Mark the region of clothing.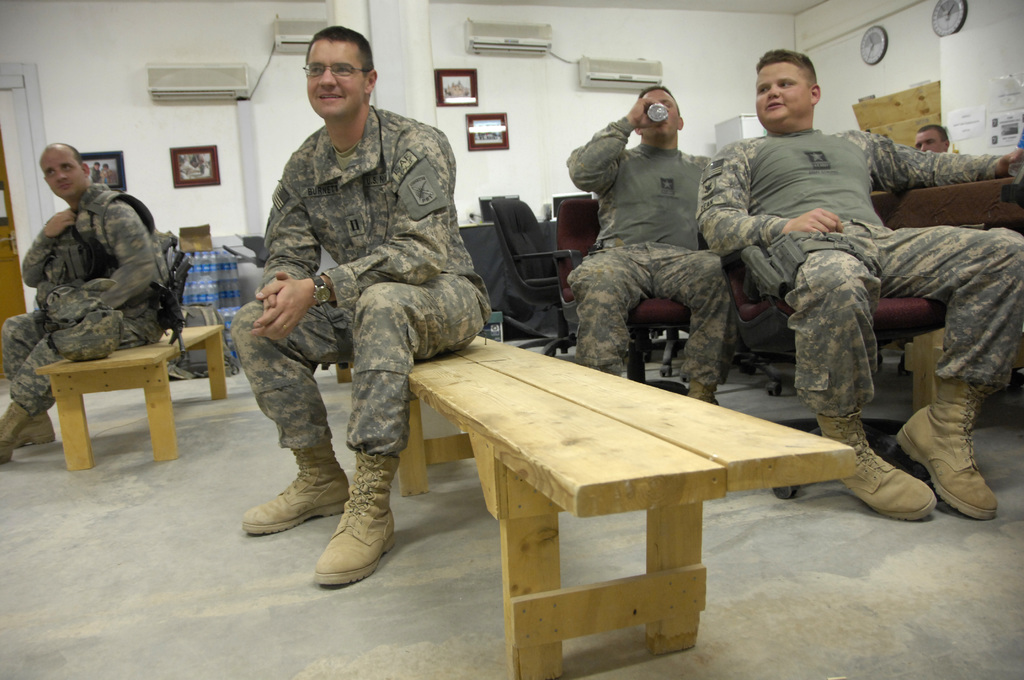
Region: pyautogui.locateOnScreen(218, 41, 486, 544).
